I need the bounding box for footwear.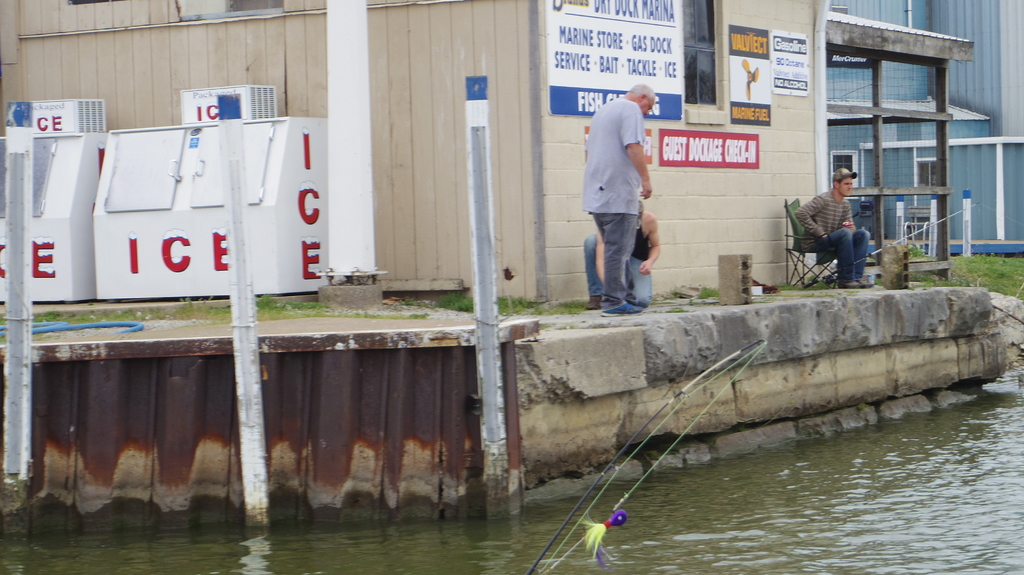
Here it is: l=600, t=301, r=644, b=315.
